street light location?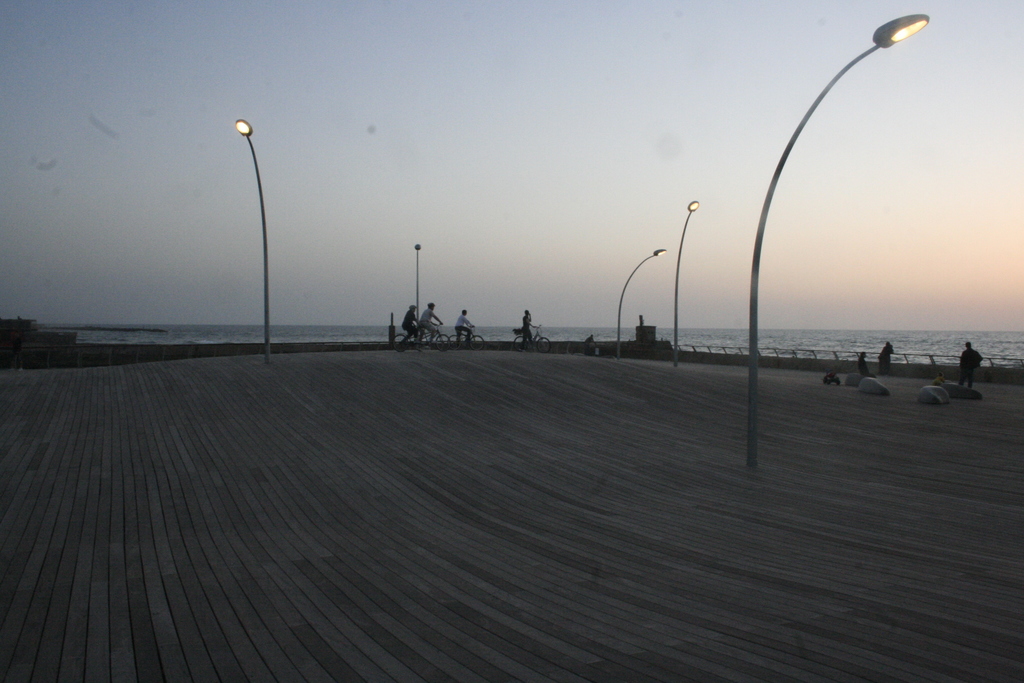
(413, 243, 424, 340)
